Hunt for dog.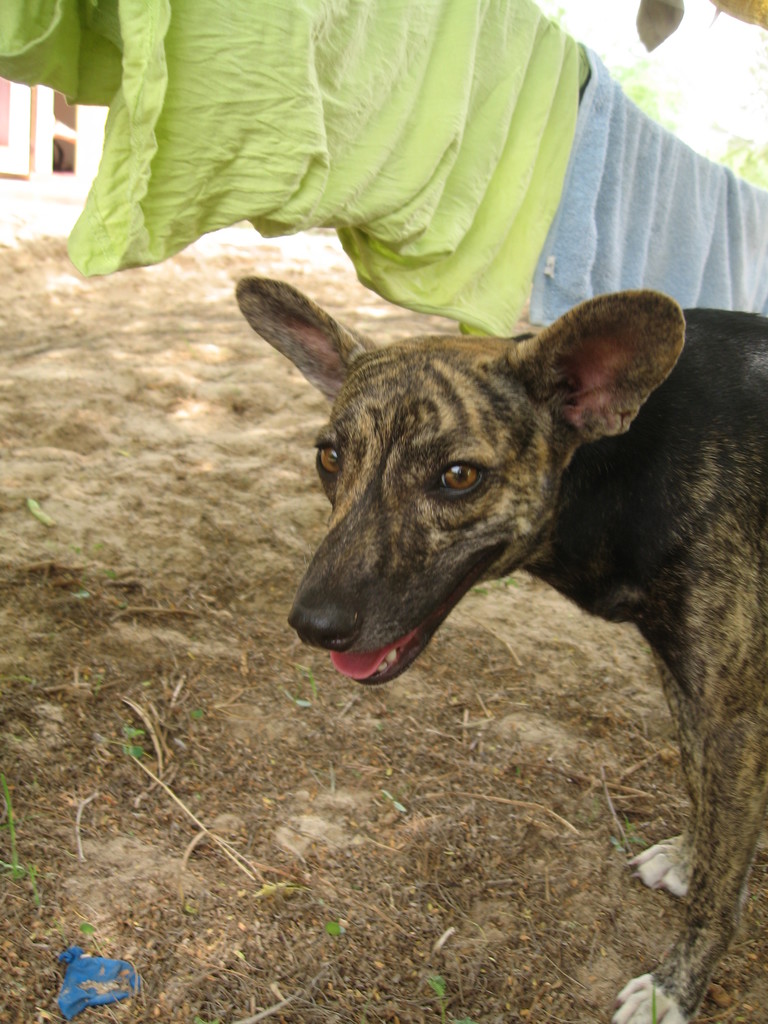
Hunted down at bbox(232, 274, 767, 1023).
